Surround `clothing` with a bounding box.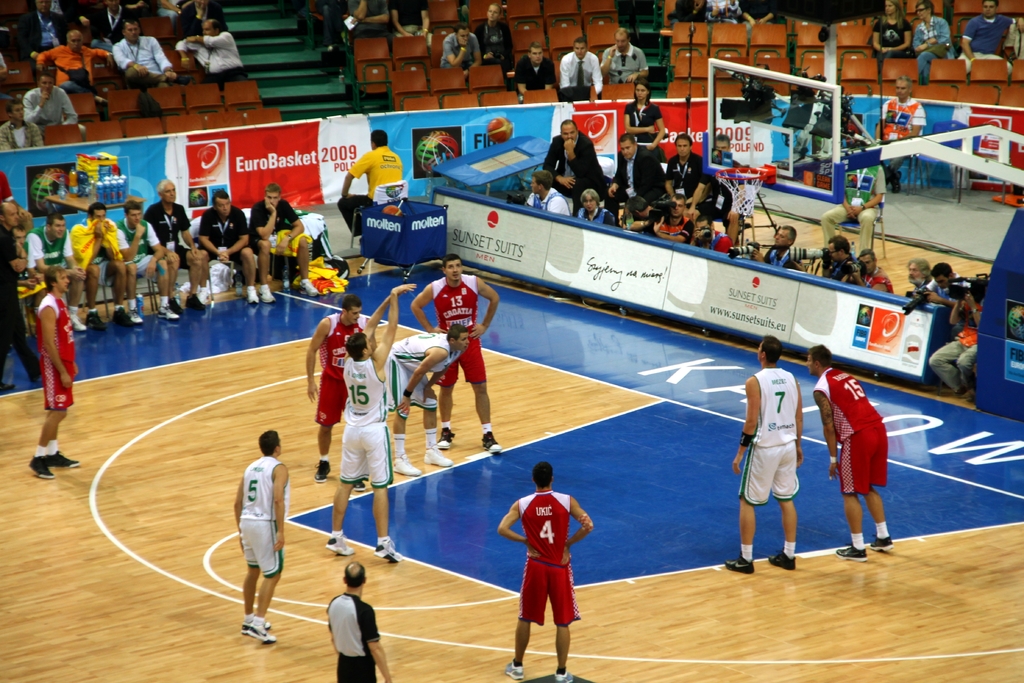
506/498/589/645.
